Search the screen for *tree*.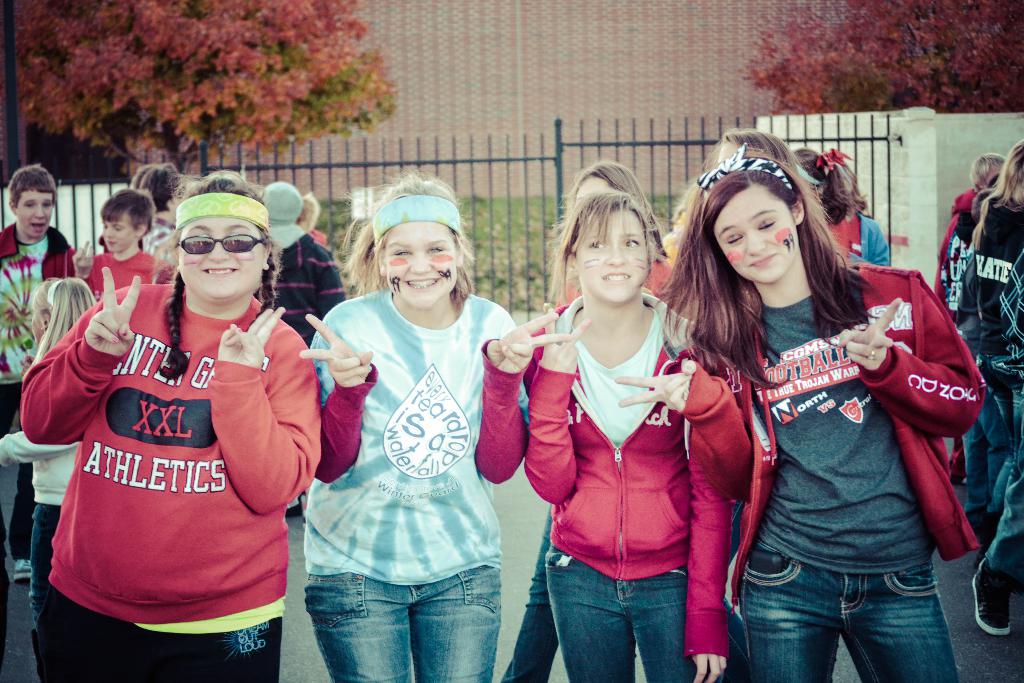
Found at <bbox>0, 11, 486, 165</bbox>.
